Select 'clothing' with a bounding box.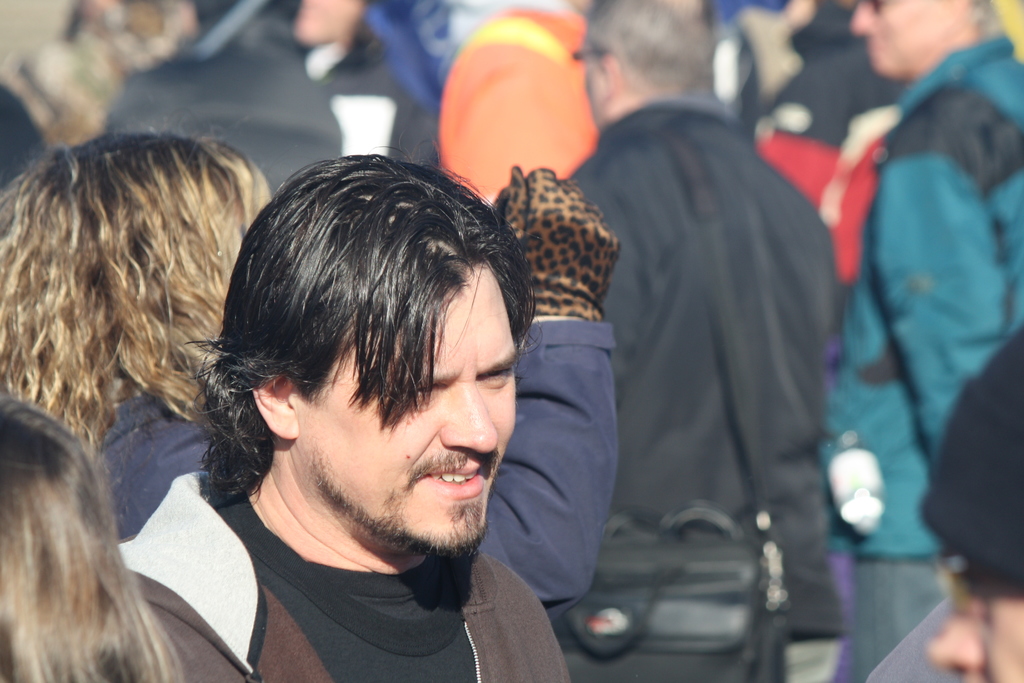
570 94 840 682.
